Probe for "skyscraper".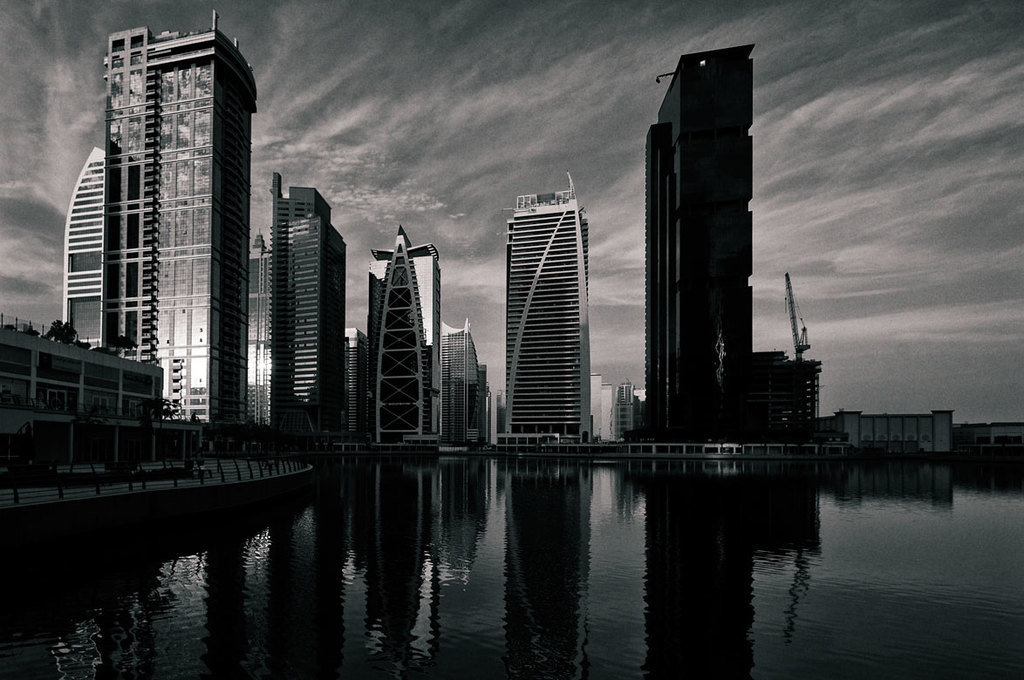
Probe result: (x1=442, y1=323, x2=483, y2=463).
